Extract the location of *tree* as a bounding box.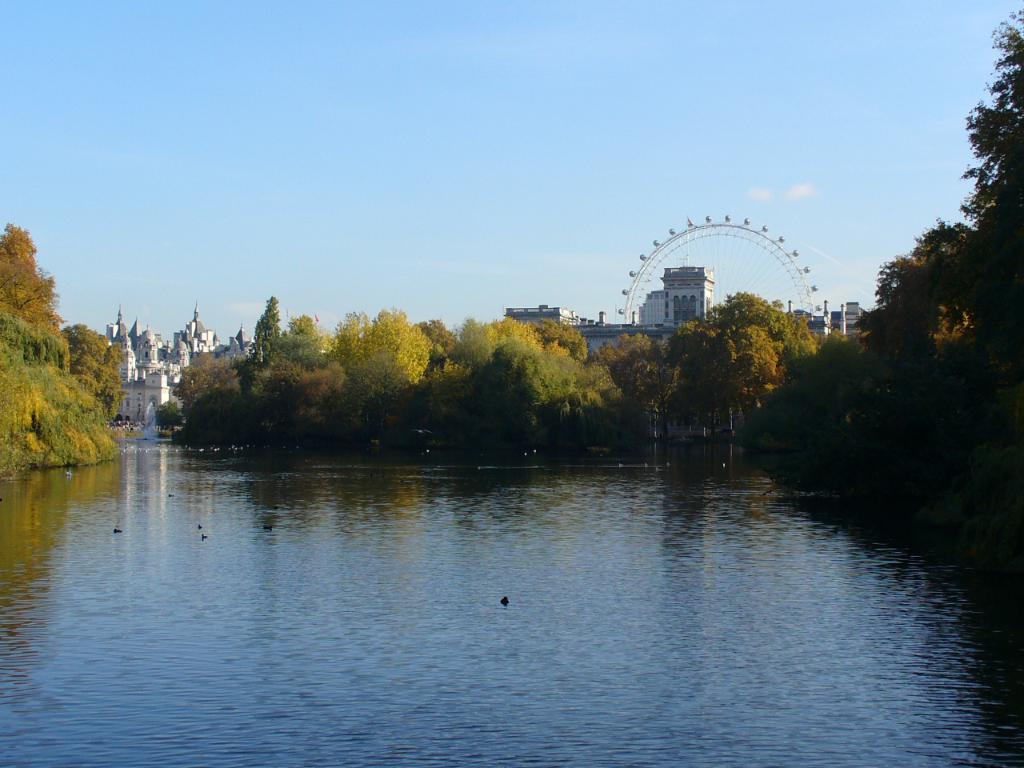
select_region(826, 0, 1023, 602).
